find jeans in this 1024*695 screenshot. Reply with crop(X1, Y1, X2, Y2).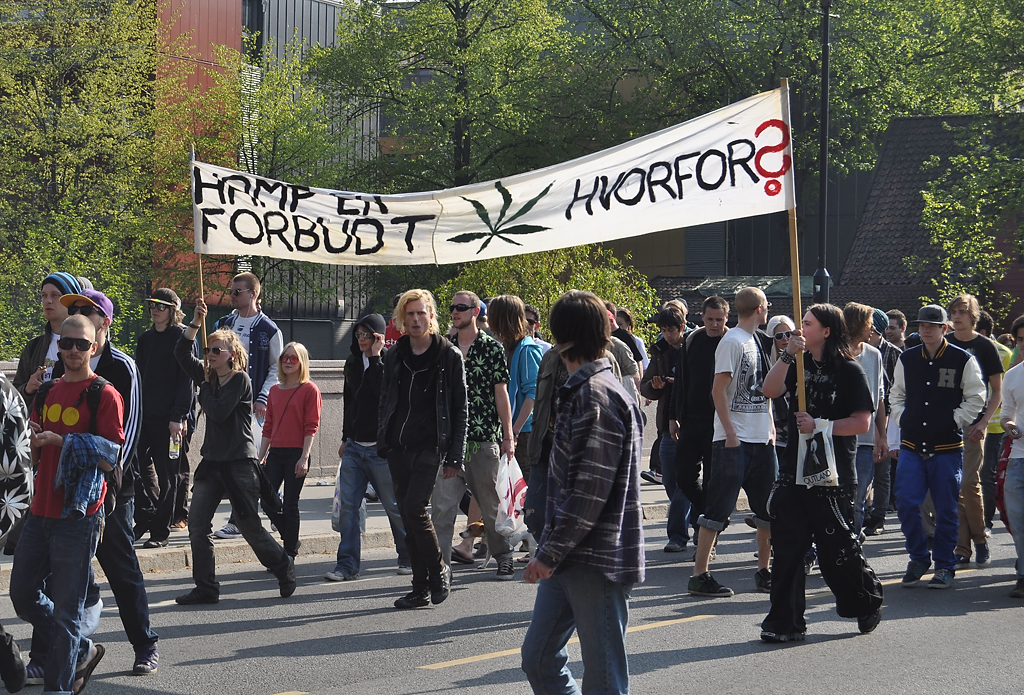
crop(332, 432, 418, 584).
